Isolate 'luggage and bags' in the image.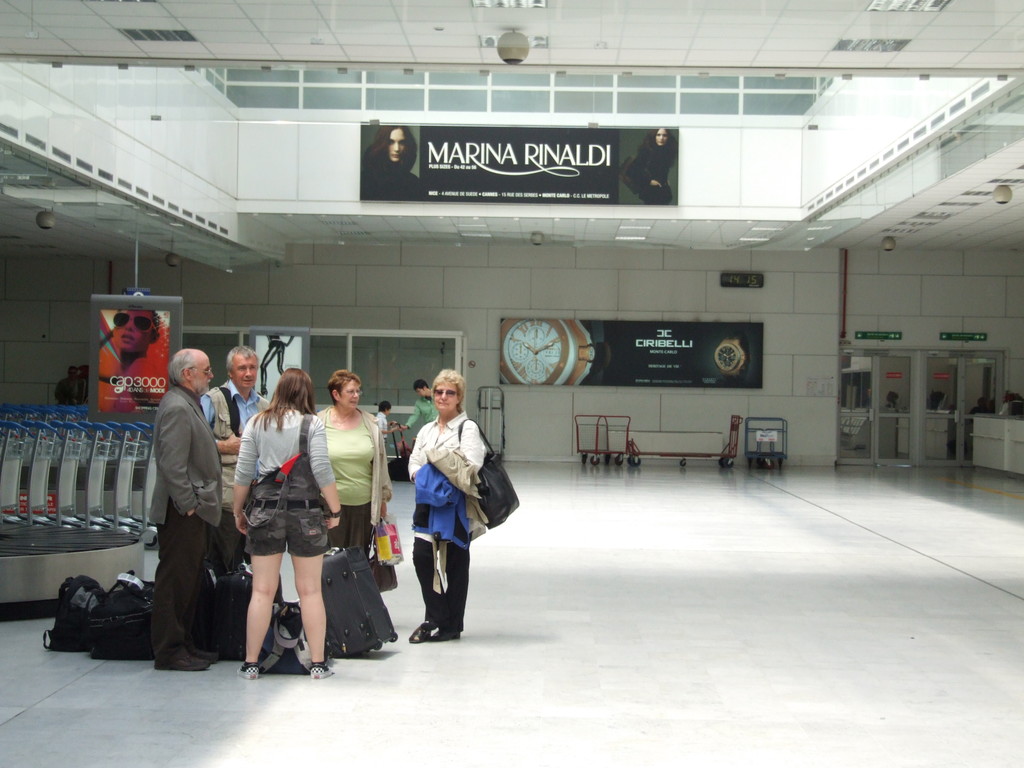
Isolated region: region(259, 598, 313, 676).
